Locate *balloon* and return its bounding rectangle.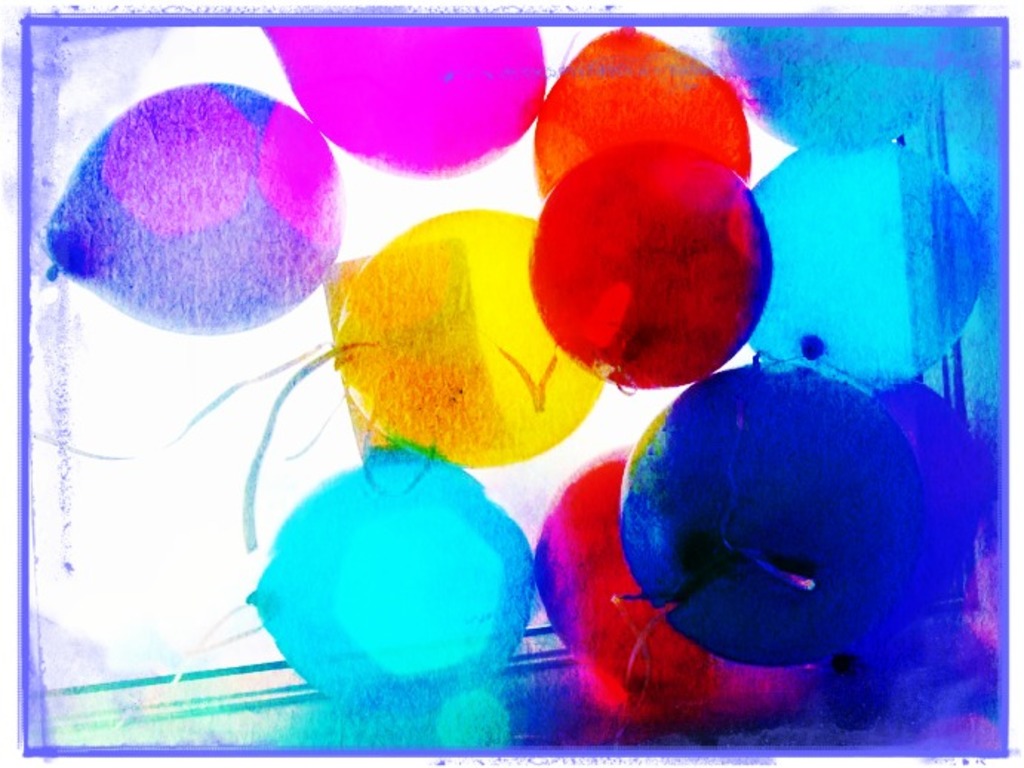
242:449:536:713.
